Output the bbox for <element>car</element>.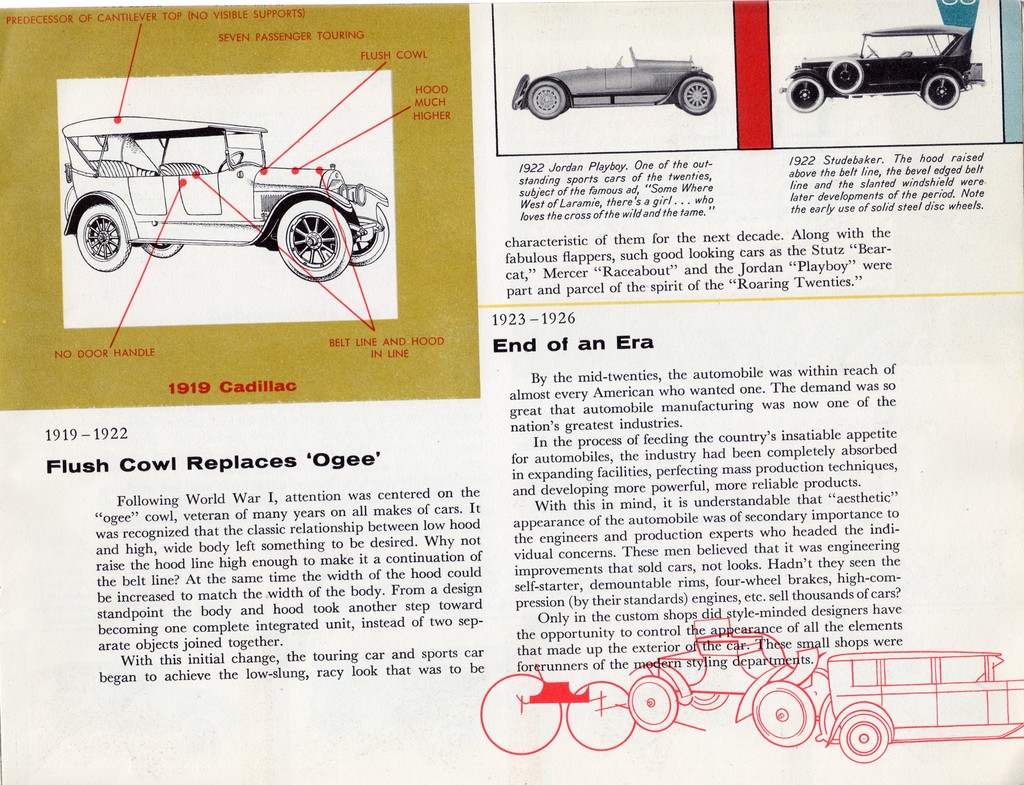
[x1=510, y1=44, x2=719, y2=119].
